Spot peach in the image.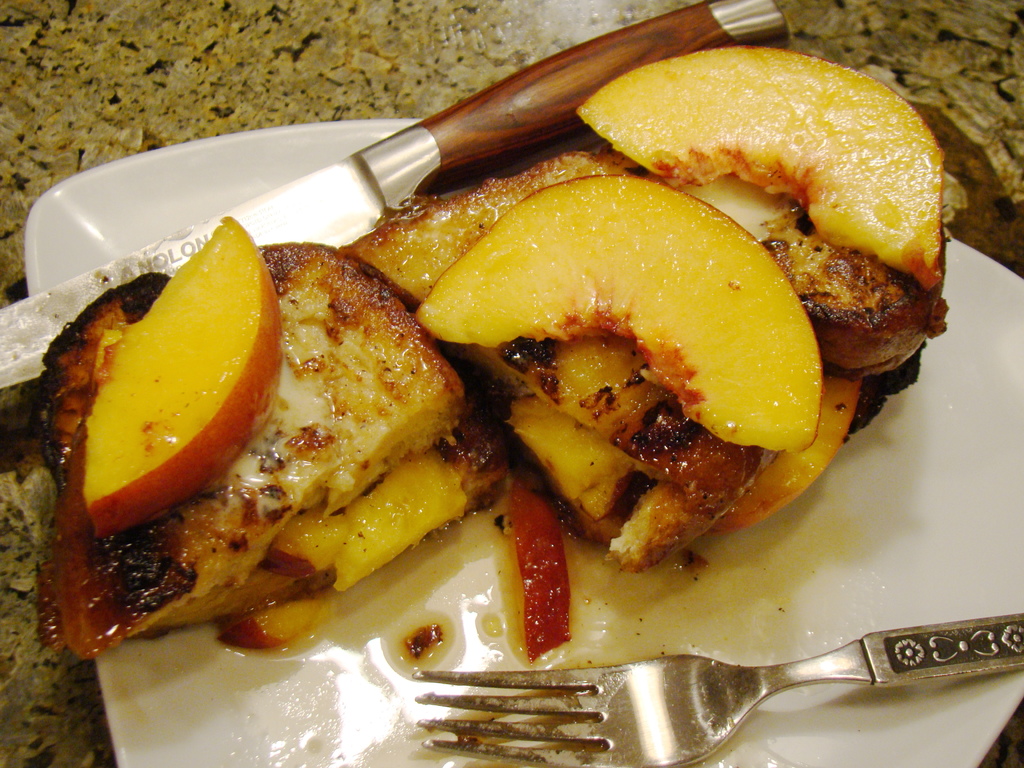
peach found at 577/44/947/288.
